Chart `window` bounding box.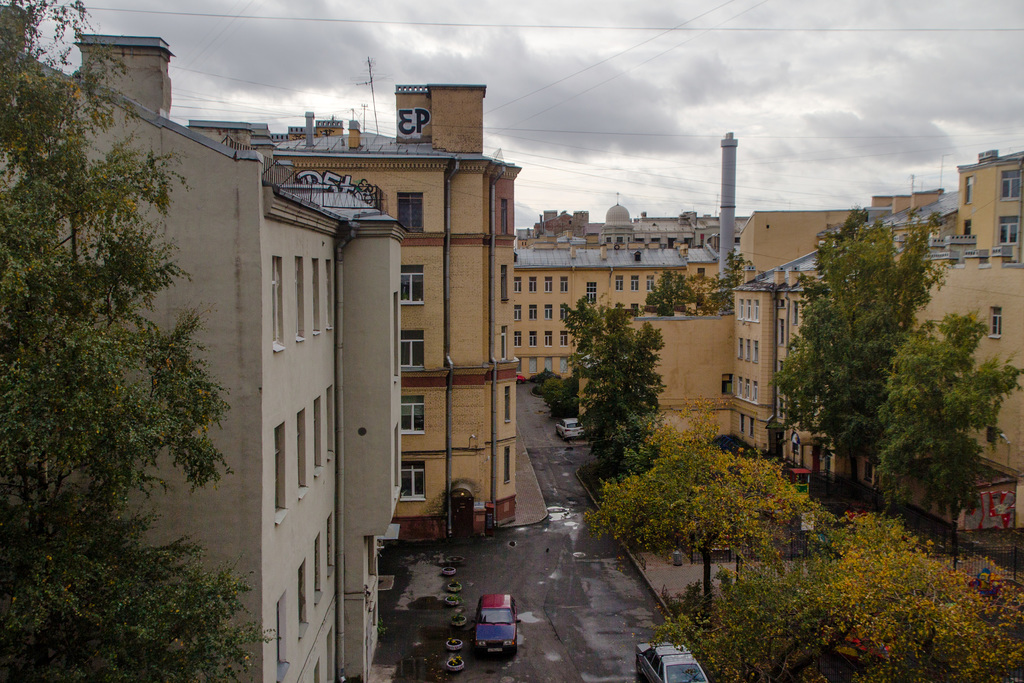
Charted: crop(392, 292, 407, 385).
